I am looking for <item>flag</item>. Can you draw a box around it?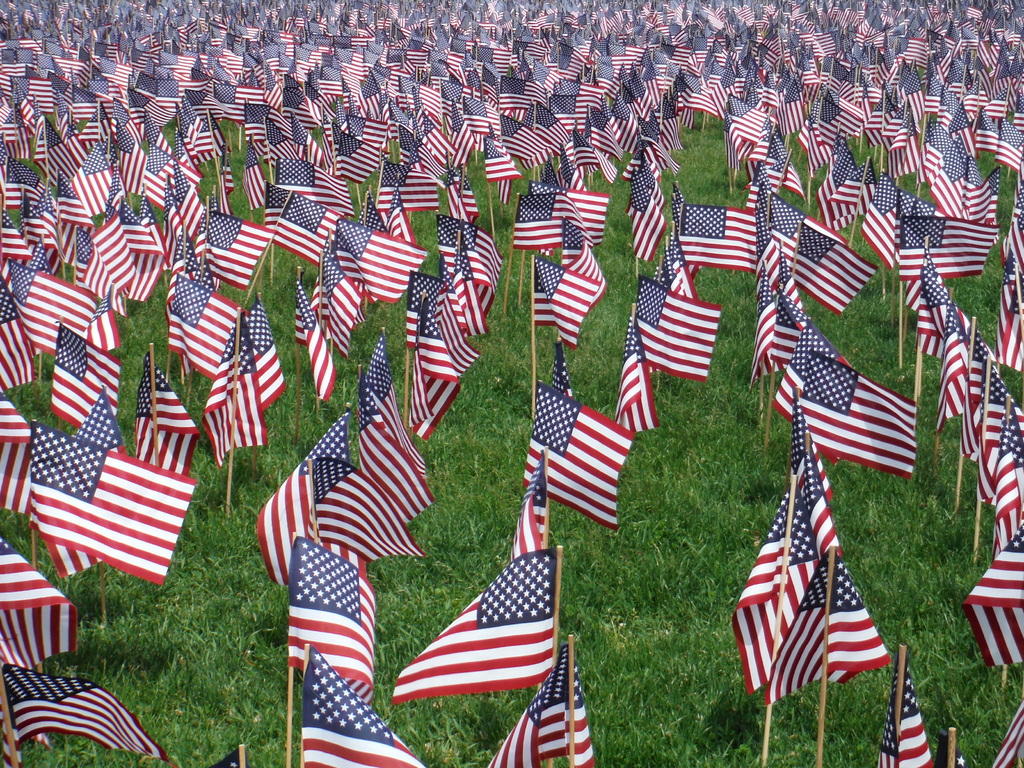
Sure, the bounding box is 532,259,604,343.
